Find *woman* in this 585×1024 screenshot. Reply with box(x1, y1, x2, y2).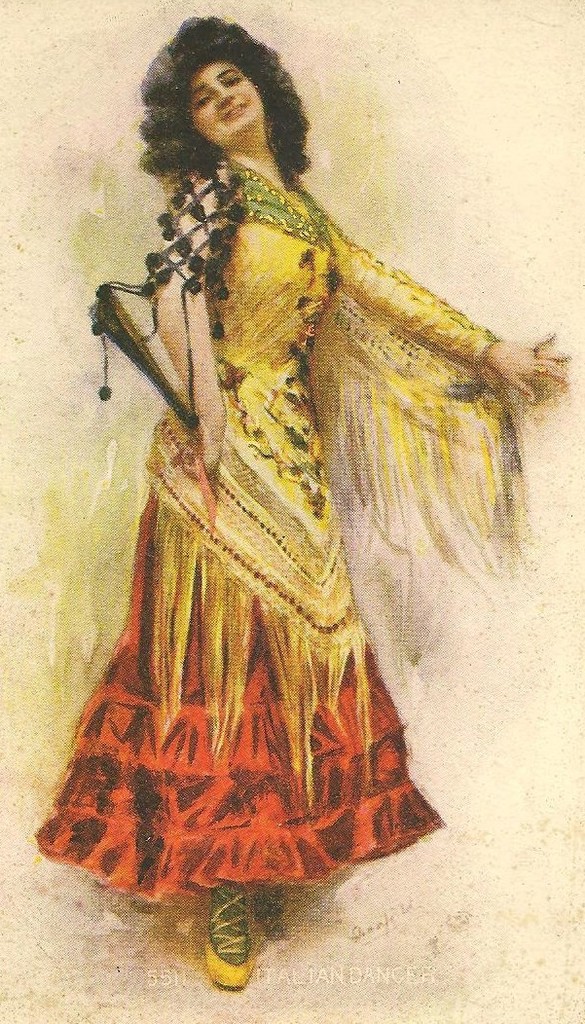
box(41, 41, 546, 896).
